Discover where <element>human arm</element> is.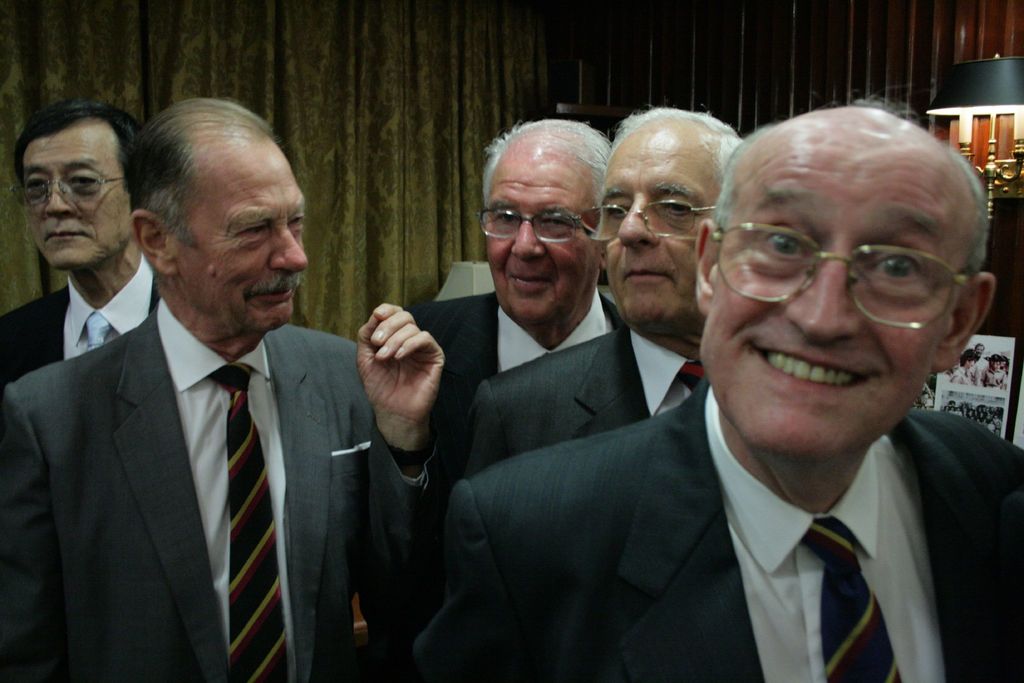
Discovered at (479, 359, 555, 476).
